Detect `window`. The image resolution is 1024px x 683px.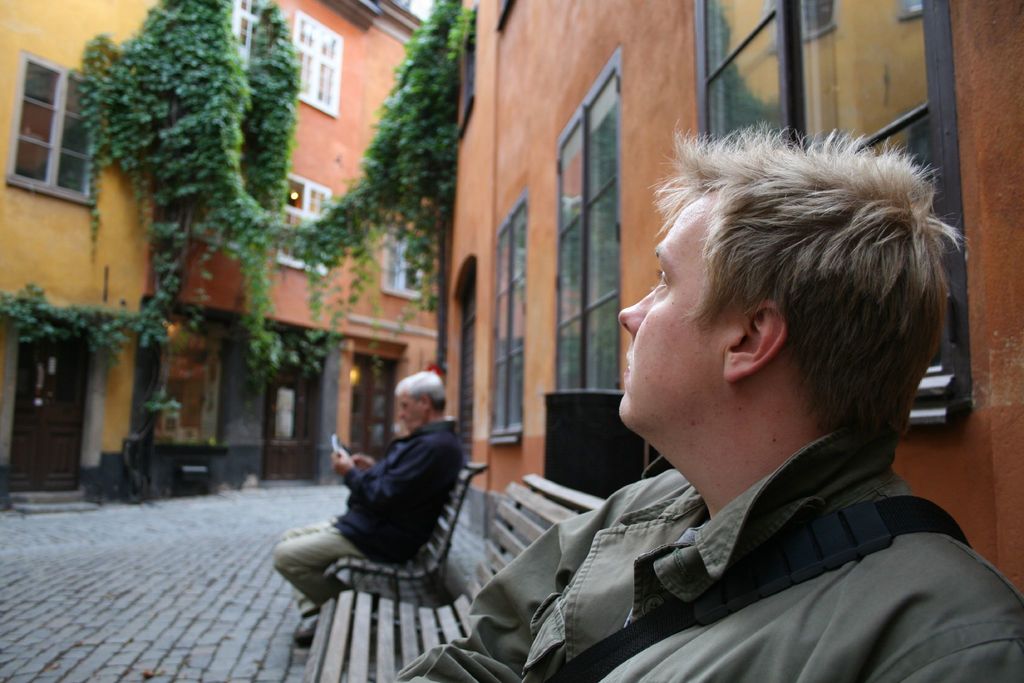
[273,168,332,281].
